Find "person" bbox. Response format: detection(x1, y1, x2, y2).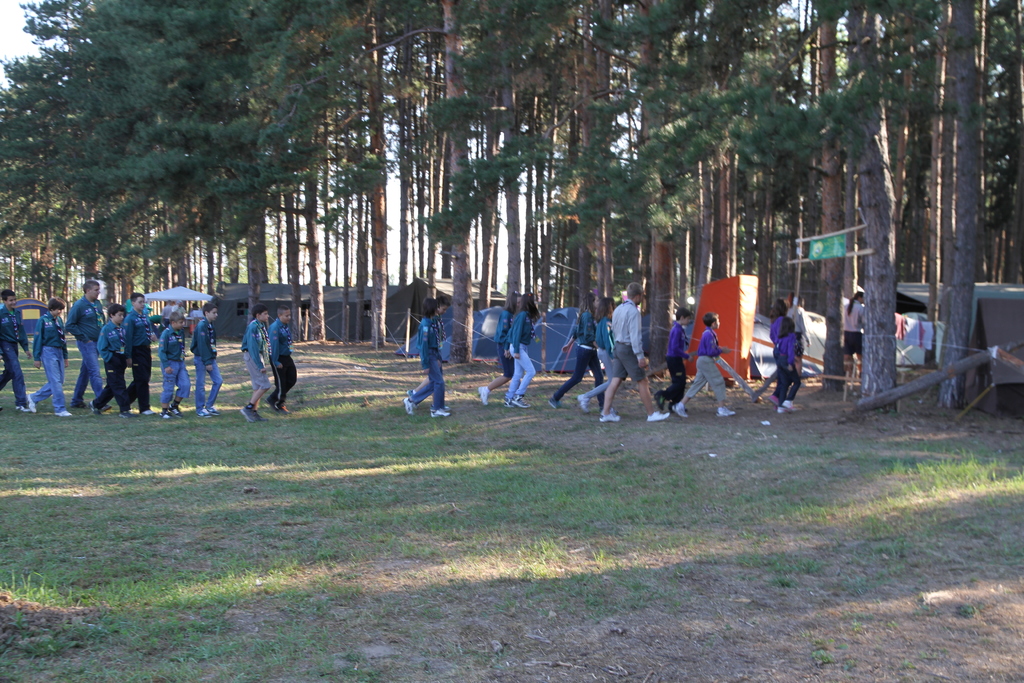
detection(598, 283, 671, 425).
